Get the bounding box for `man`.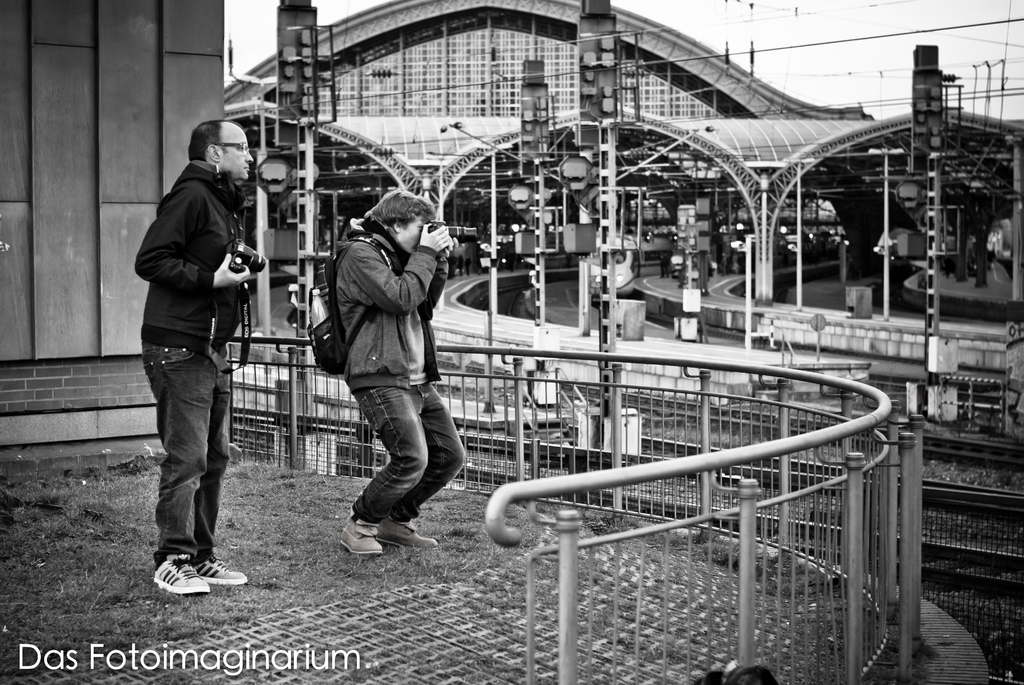
BBox(333, 186, 465, 555).
